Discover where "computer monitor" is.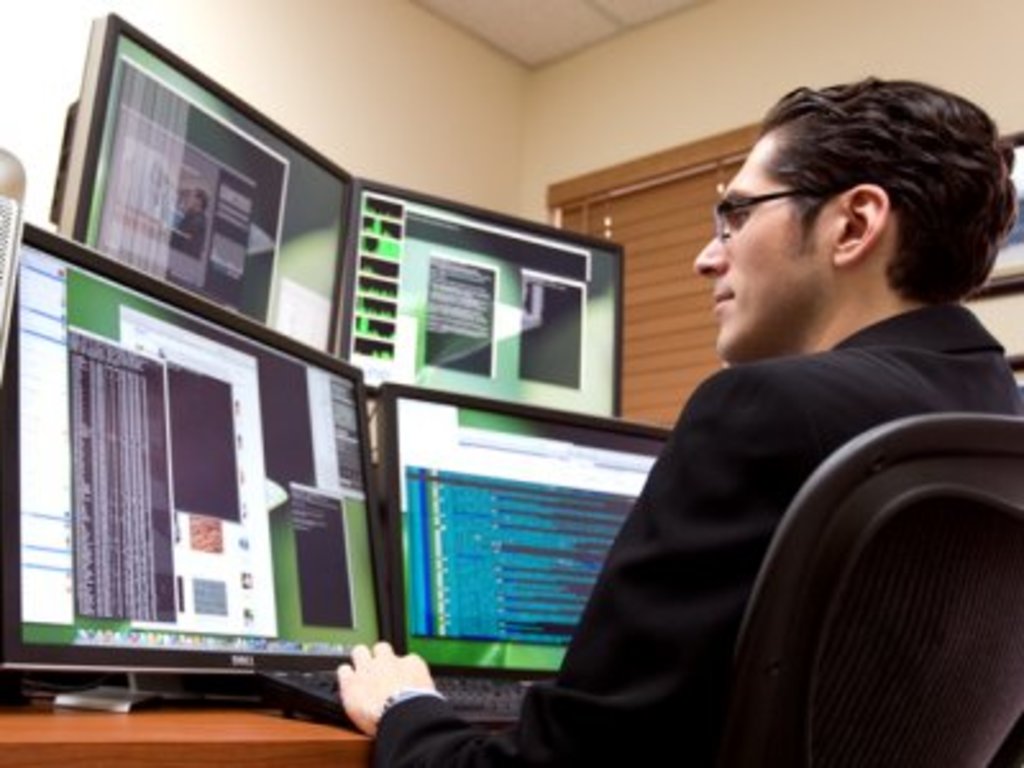
Discovered at {"left": 51, "top": 15, "right": 356, "bottom": 356}.
